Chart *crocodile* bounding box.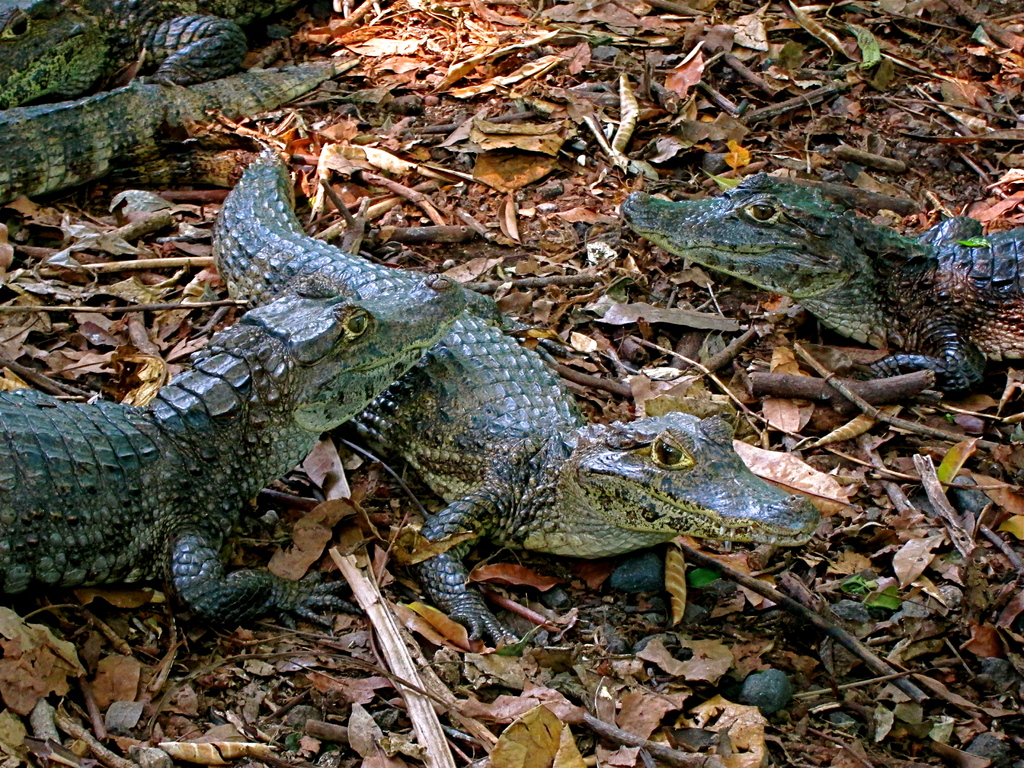
Charted: box=[214, 145, 822, 651].
